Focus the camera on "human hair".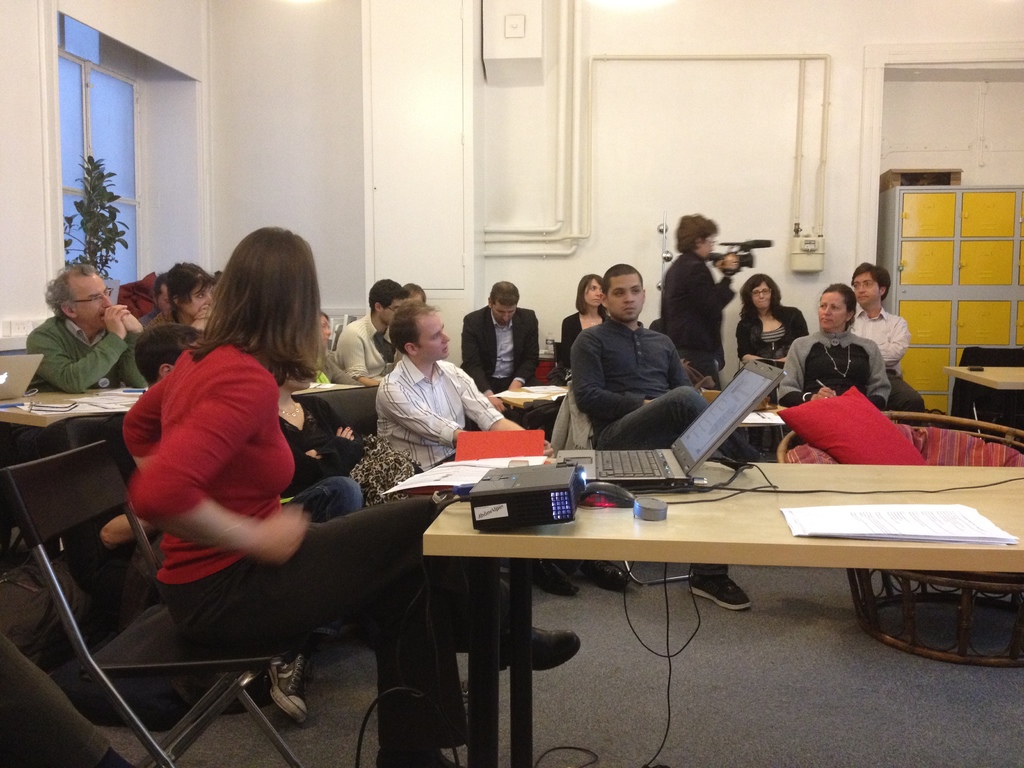
Focus region: [390,298,440,360].
